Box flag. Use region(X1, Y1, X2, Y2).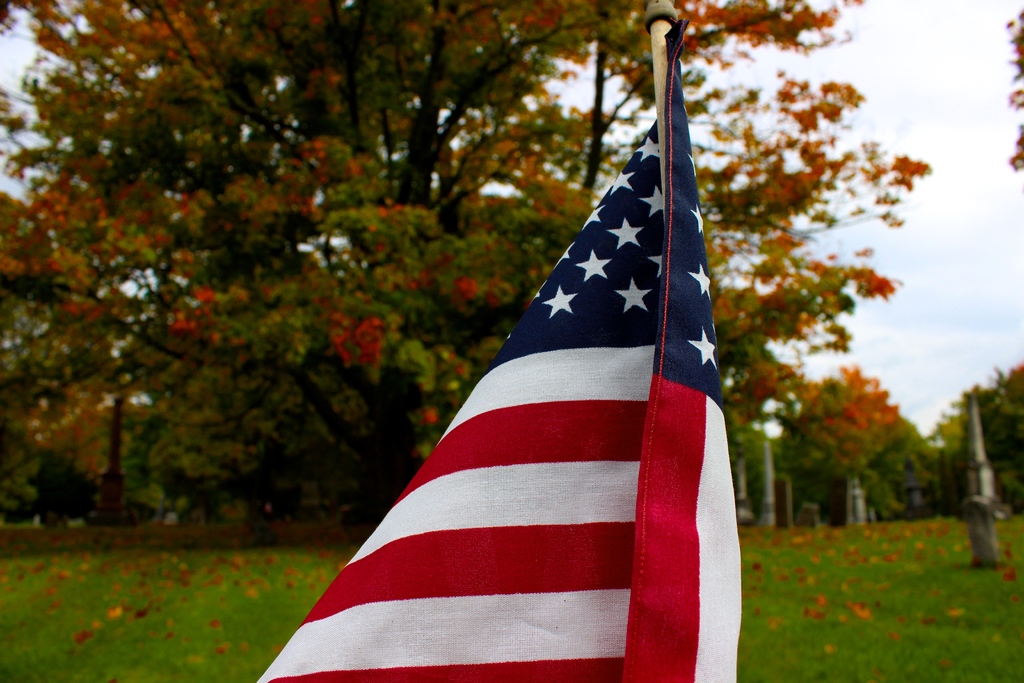
region(249, 13, 724, 682).
